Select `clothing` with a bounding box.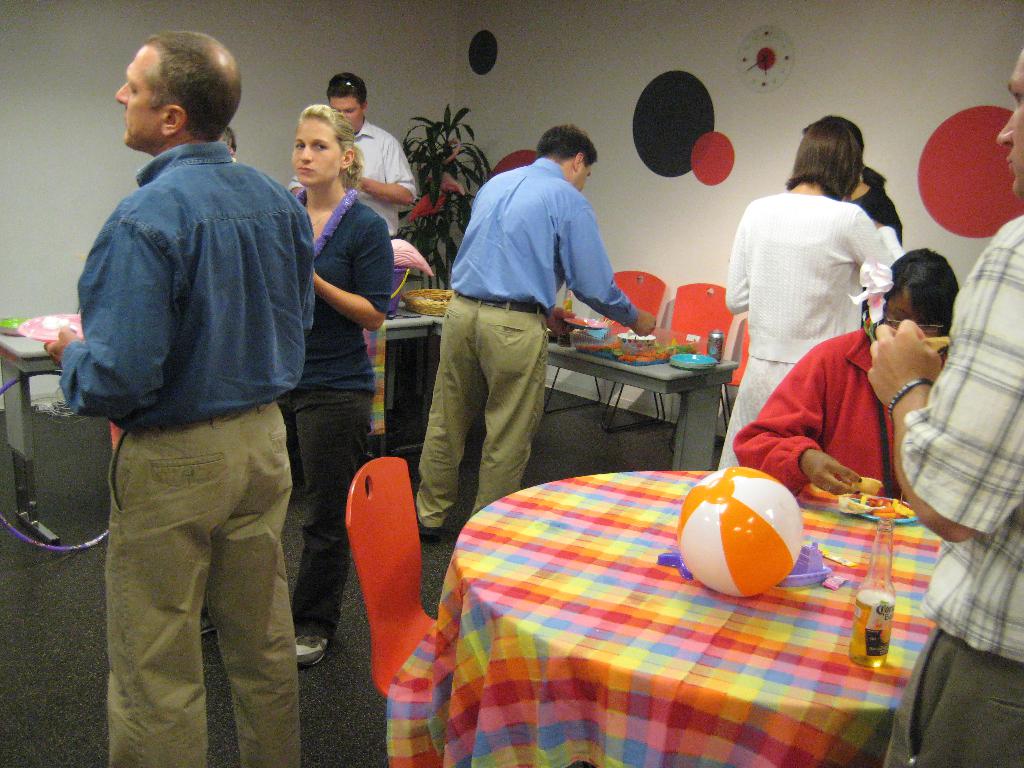
<box>47,136,320,749</box>.
